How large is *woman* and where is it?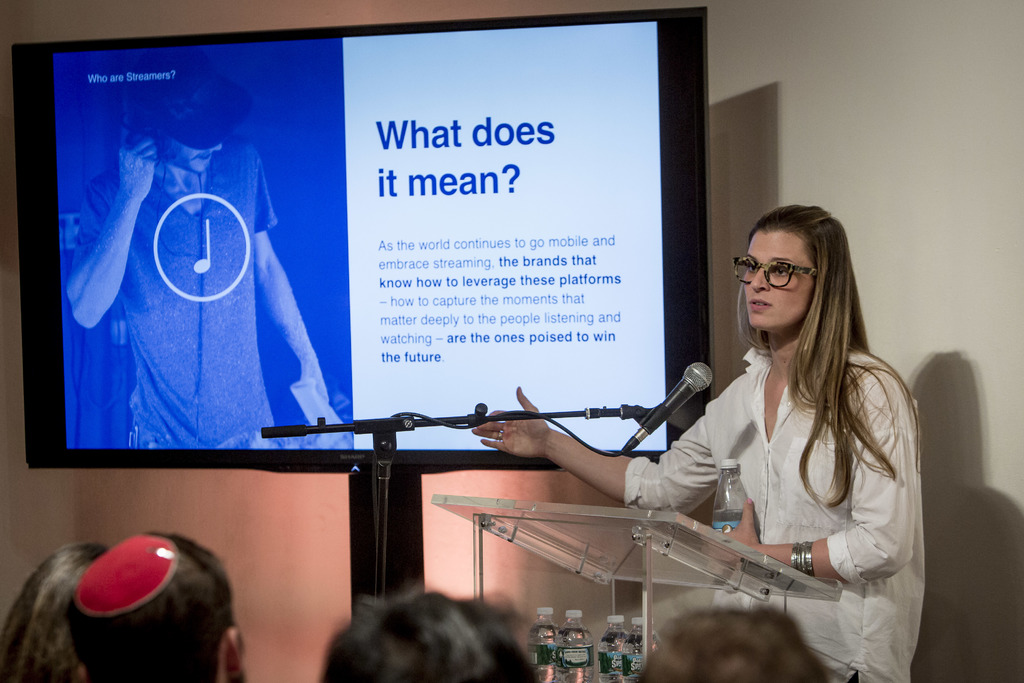
Bounding box: rect(468, 204, 922, 682).
